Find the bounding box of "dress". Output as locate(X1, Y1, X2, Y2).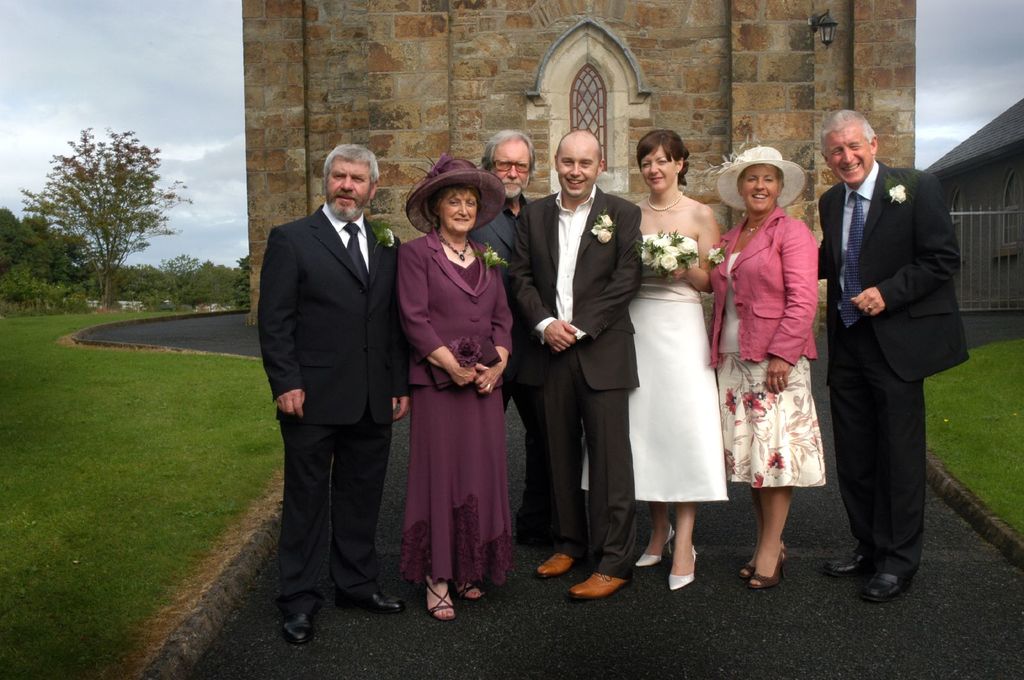
locate(403, 223, 515, 593).
